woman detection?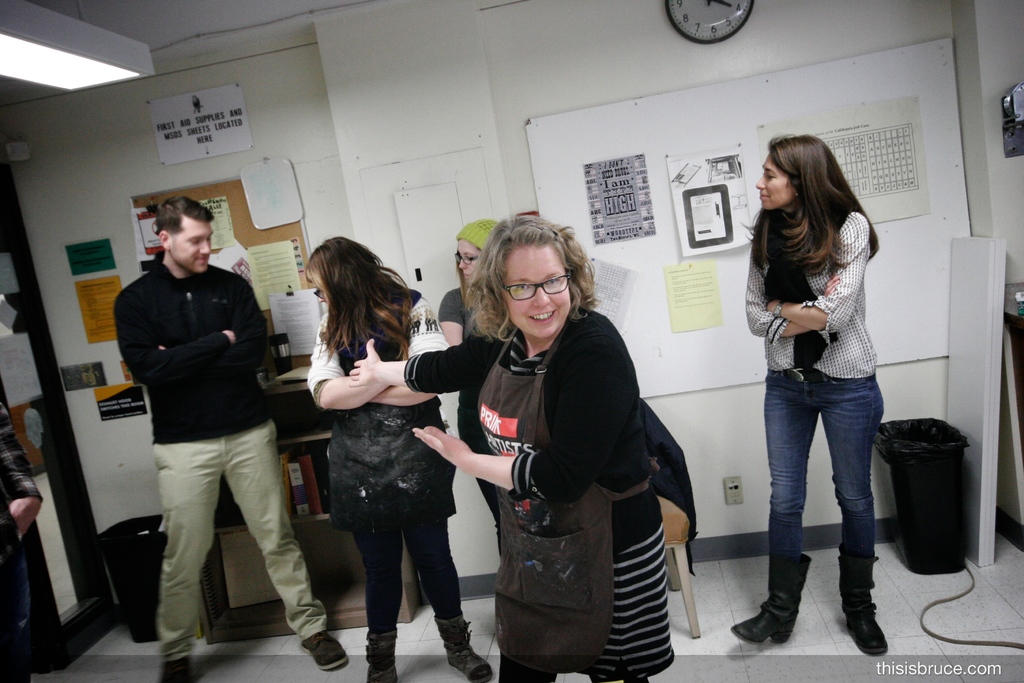
436 213 496 554
